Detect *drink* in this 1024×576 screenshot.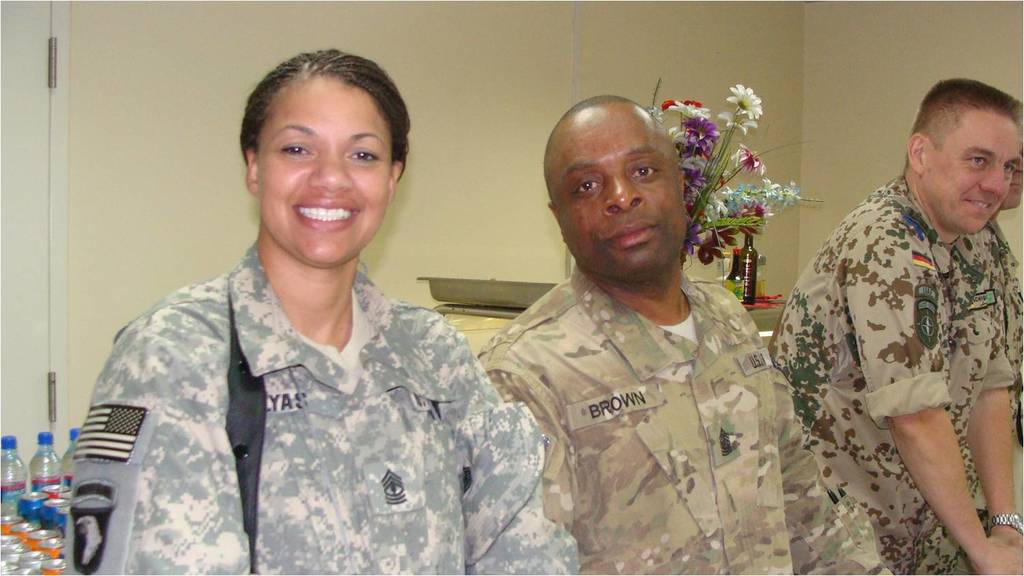
Detection: pyautogui.locateOnScreen(59, 429, 79, 488).
